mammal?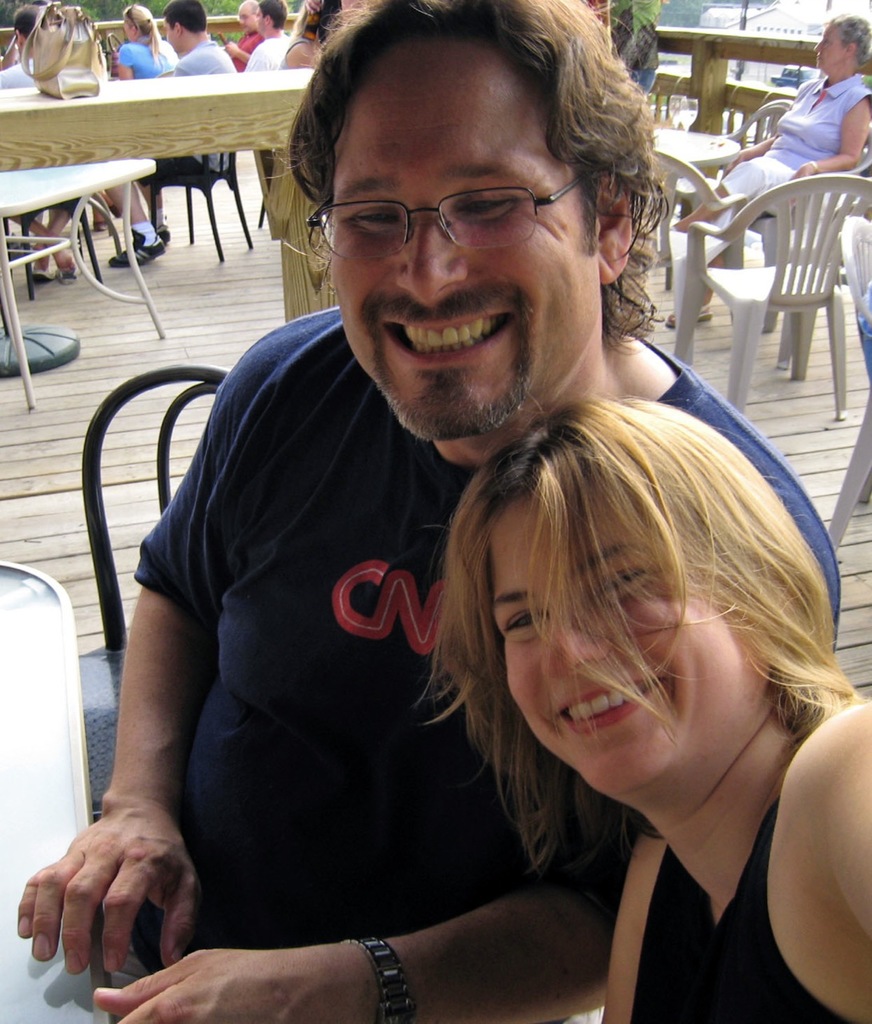
pyautogui.locateOnScreen(1, 0, 837, 1023)
